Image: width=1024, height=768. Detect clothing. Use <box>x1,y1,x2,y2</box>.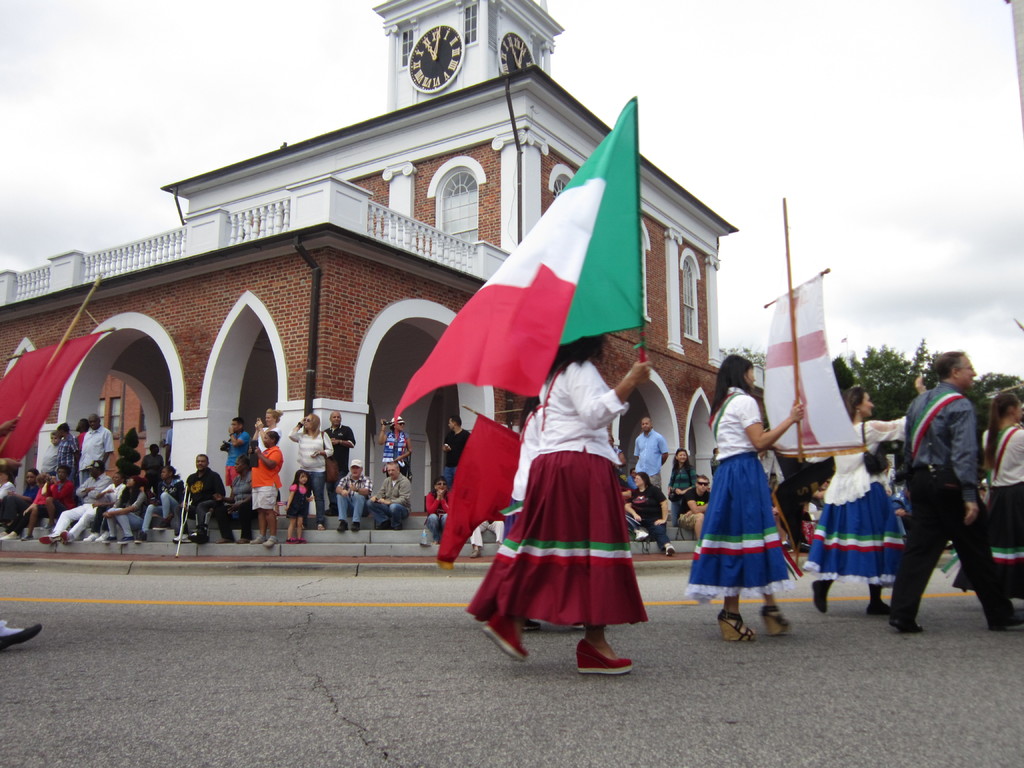
<box>100,479,147,546</box>.
